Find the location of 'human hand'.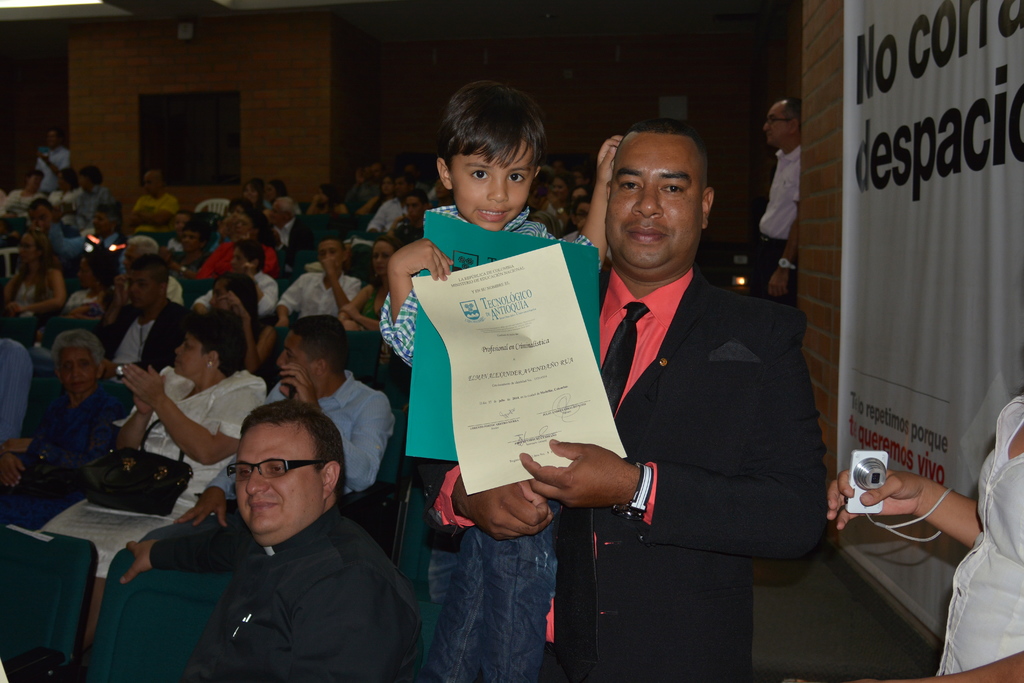
Location: locate(320, 255, 342, 278).
